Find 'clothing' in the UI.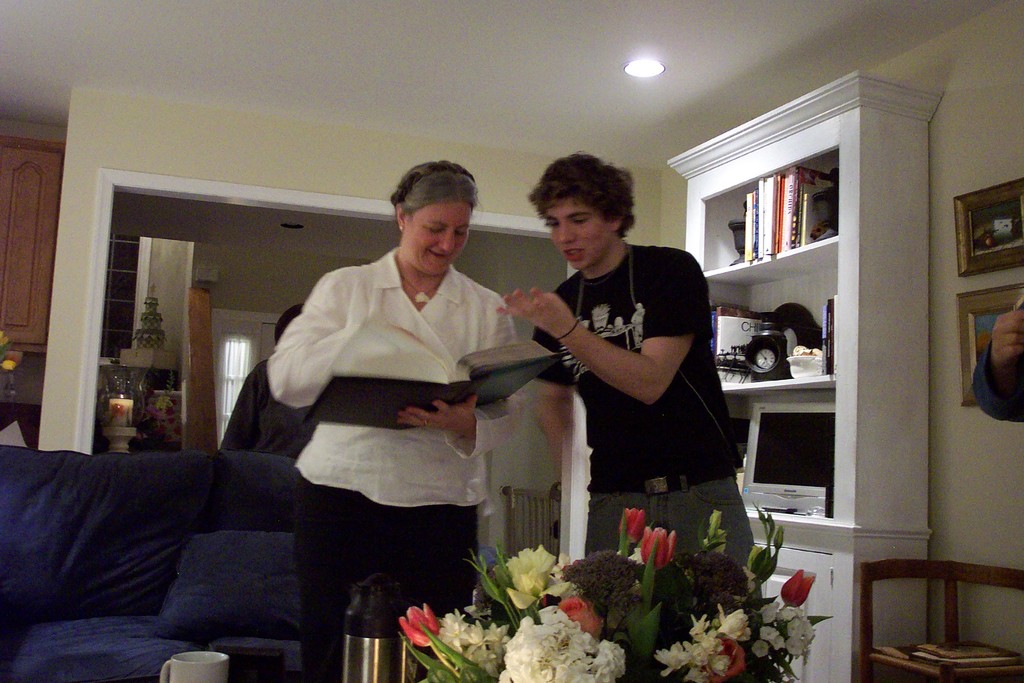
UI element at pyautogui.locateOnScreen(529, 245, 762, 603).
